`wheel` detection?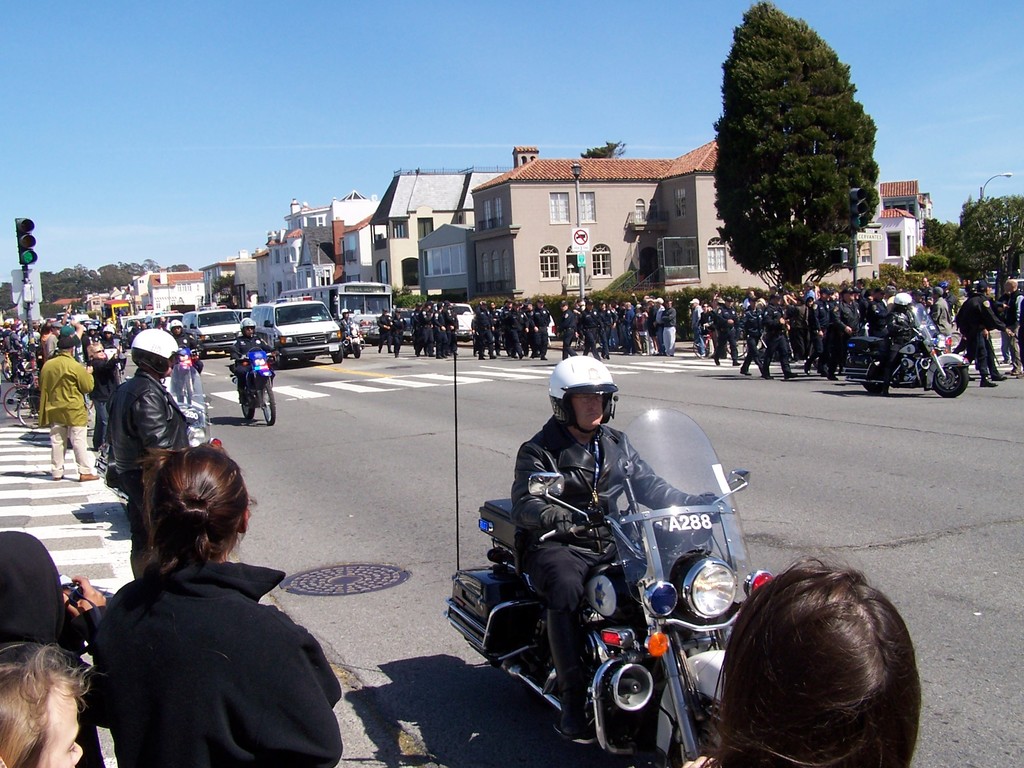
bbox=[351, 343, 361, 363]
